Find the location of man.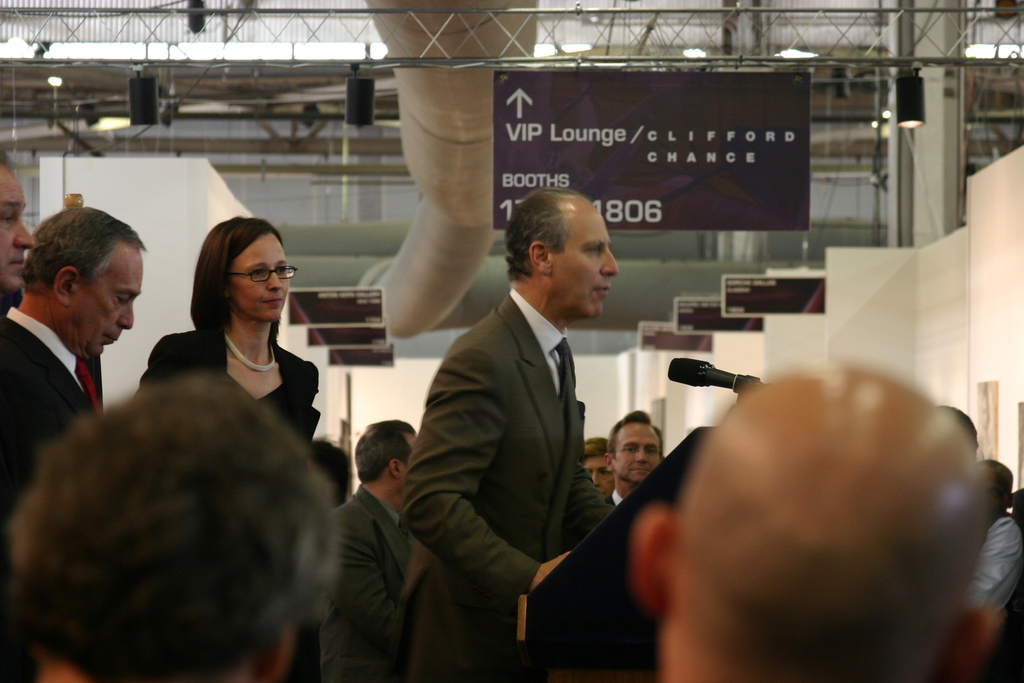
Location: select_region(0, 136, 28, 325).
